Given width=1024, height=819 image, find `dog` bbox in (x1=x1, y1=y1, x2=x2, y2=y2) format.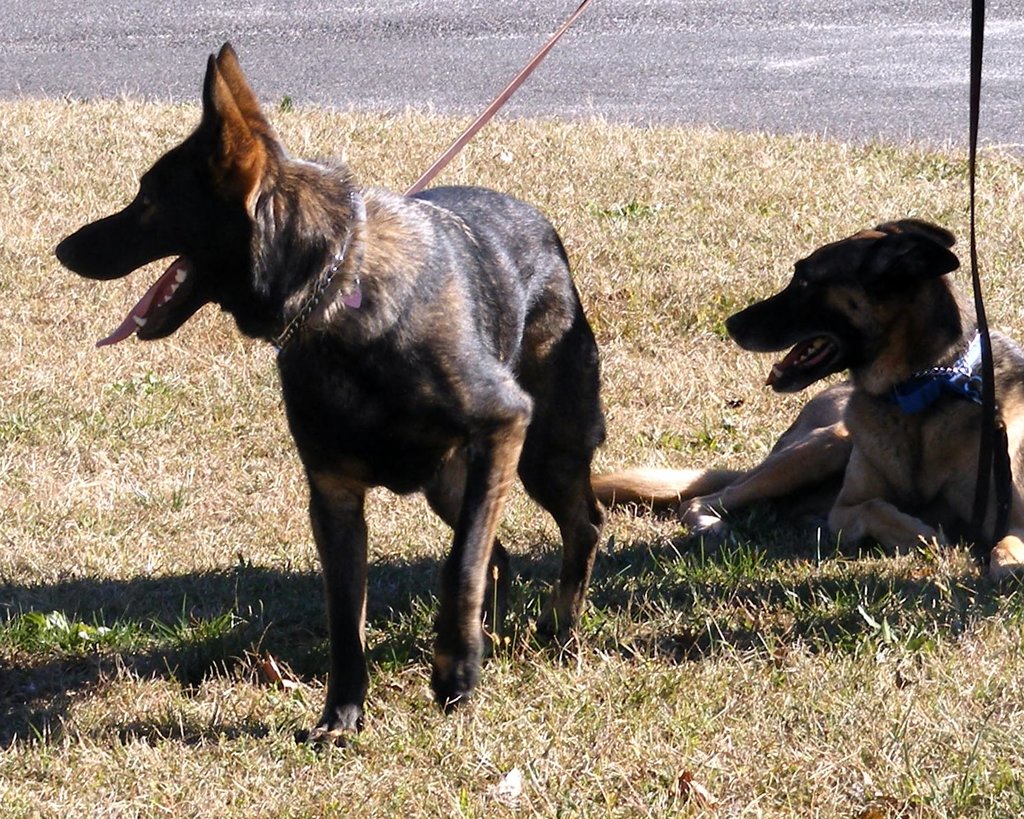
(x1=592, y1=217, x2=1023, y2=587).
